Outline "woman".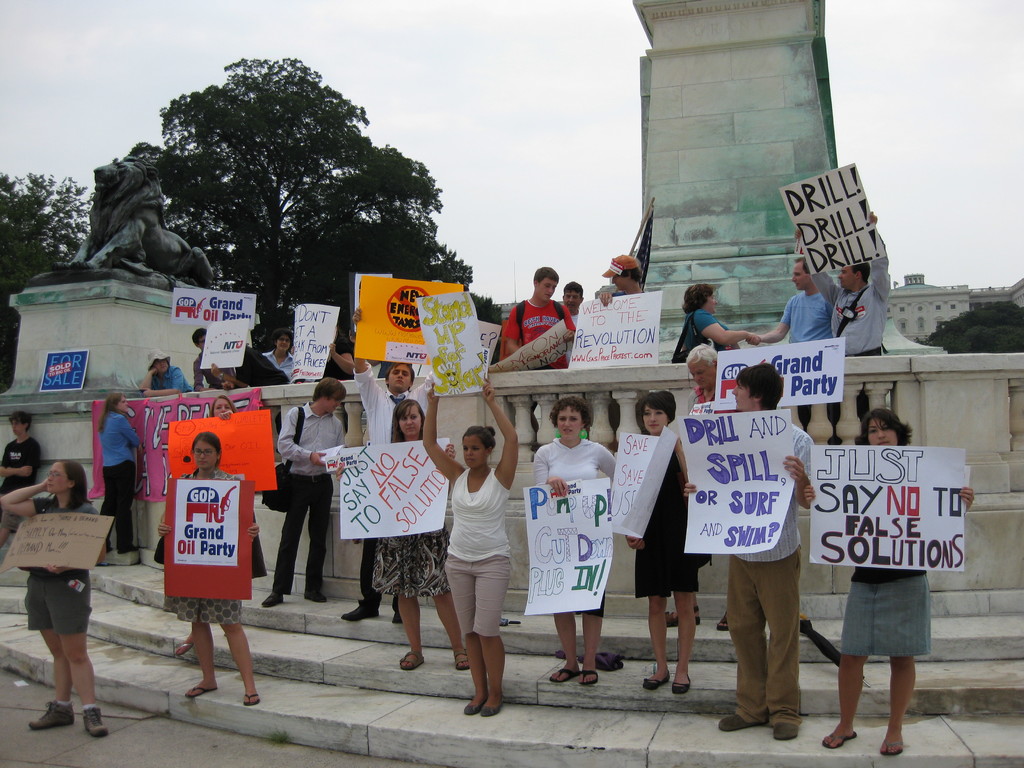
Outline: bbox=[266, 330, 292, 379].
